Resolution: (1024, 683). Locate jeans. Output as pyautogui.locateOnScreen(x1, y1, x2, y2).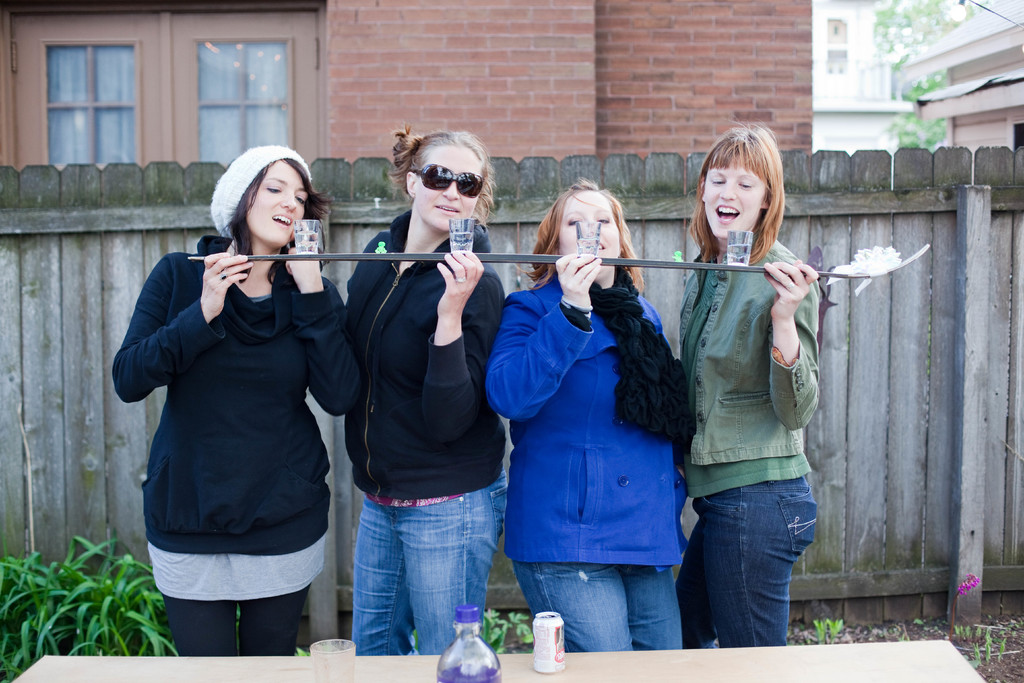
pyautogui.locateOnScreen(689, 469, 817, 659).
